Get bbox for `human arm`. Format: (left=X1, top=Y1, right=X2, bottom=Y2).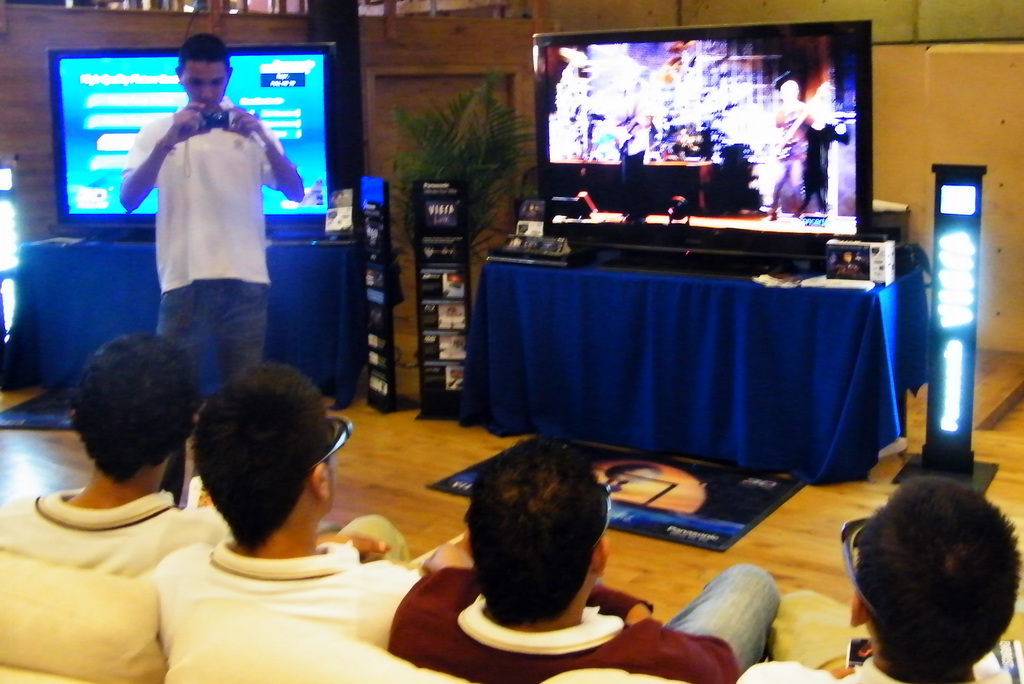
(left=229, top=105, right=304, bottom=201).
